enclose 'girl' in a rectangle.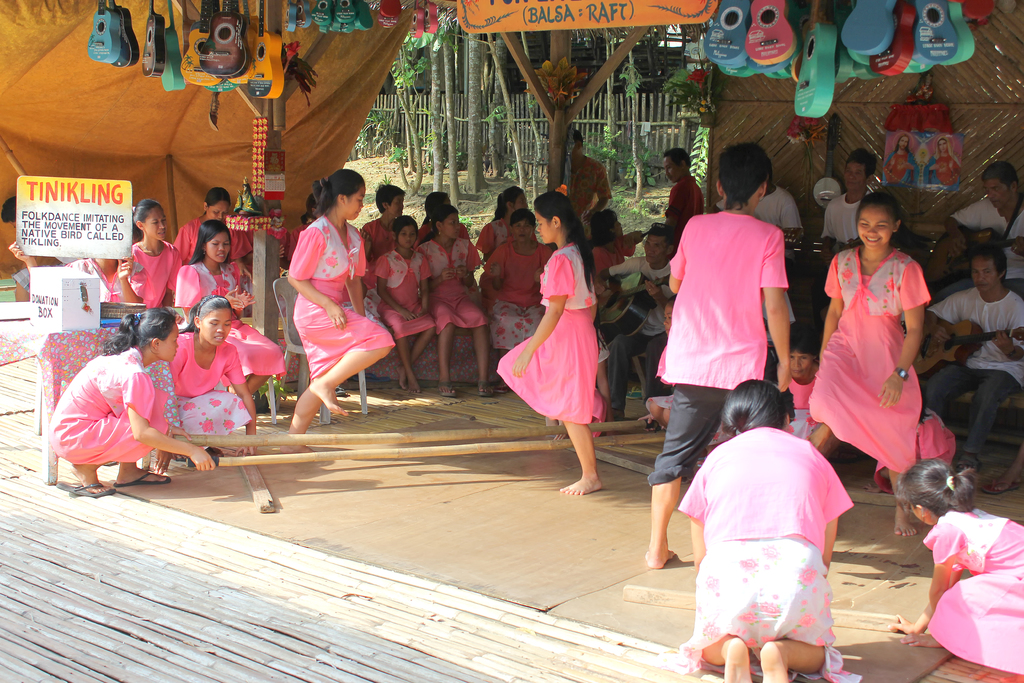
[x1=871, y1=395, x2=955, y2=495].
